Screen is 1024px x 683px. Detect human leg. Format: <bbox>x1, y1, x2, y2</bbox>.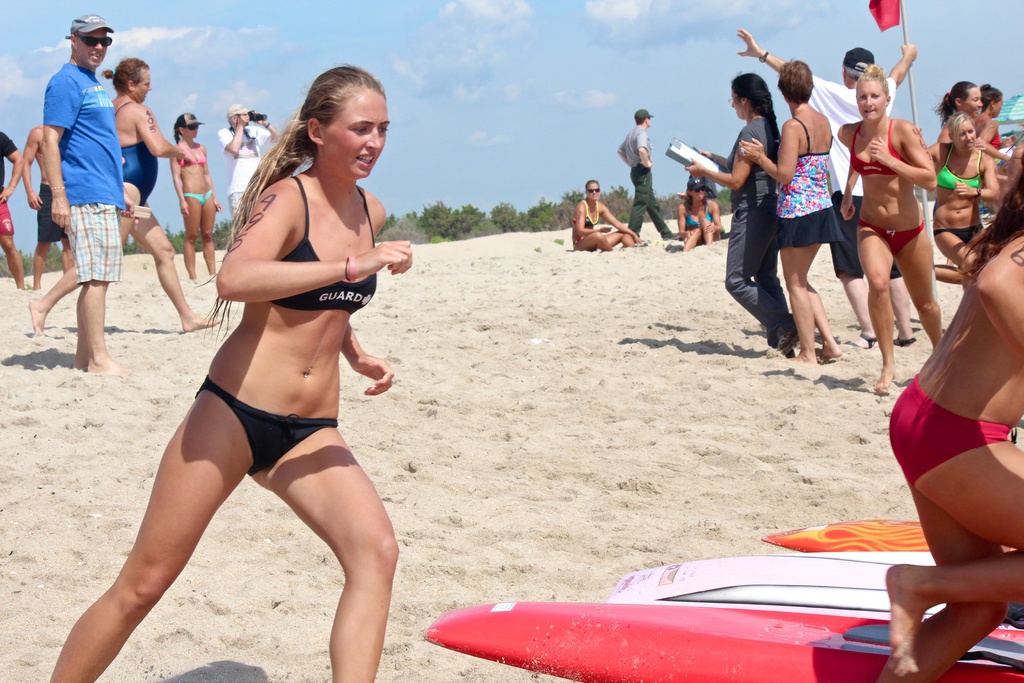
<bbox>887, 281, 917, 341</bbox>.
